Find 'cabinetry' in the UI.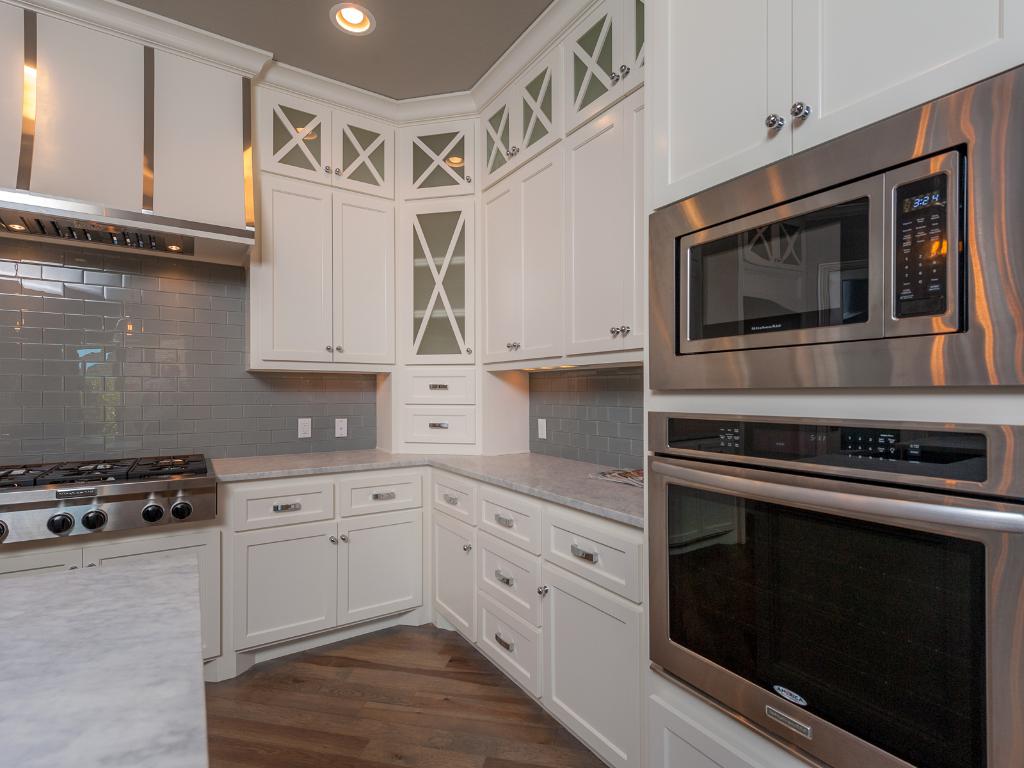
UI element at left=253, top=171, right=403, bottom=369.
